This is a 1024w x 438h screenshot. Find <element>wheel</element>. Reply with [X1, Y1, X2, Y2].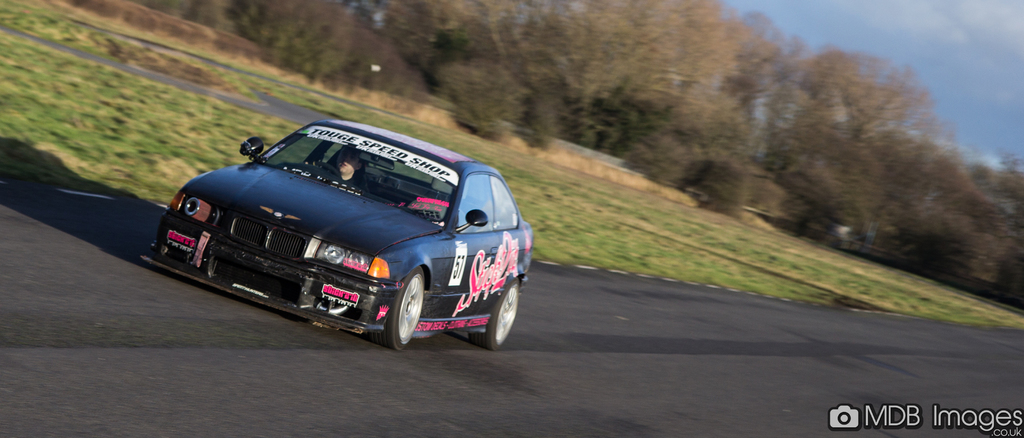
[378, 270, 428, 352].
